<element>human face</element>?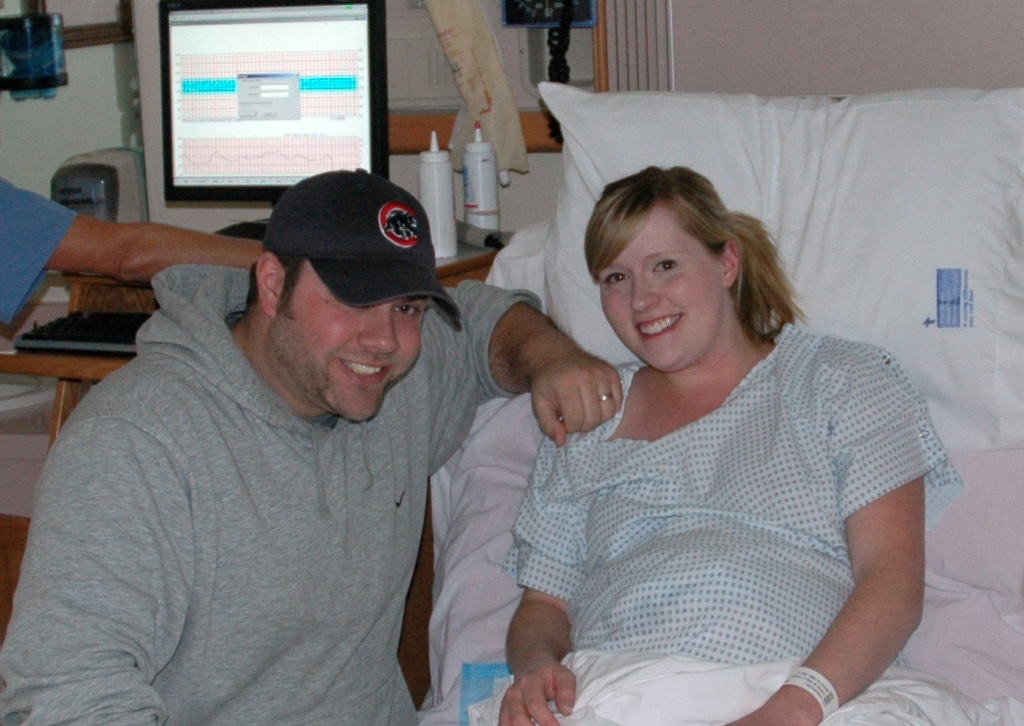
(left=601, top=204, right=730, bottom=371)
